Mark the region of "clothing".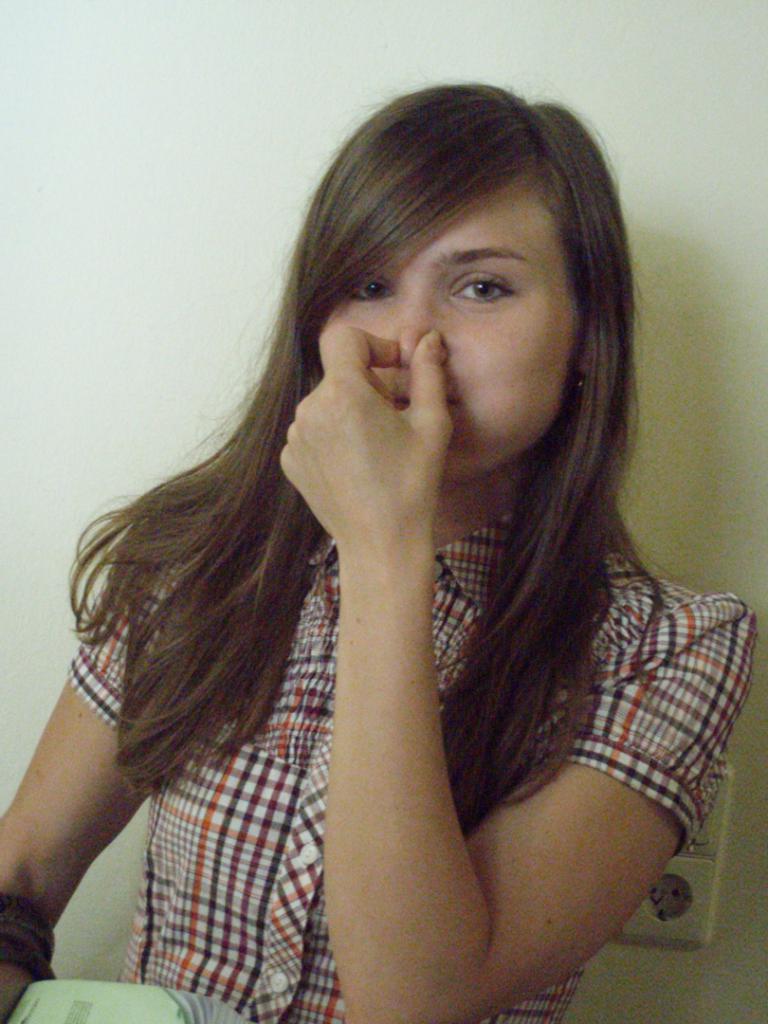
Region: pyautogui.locateOnScreen(72, 275, 716, 996).
